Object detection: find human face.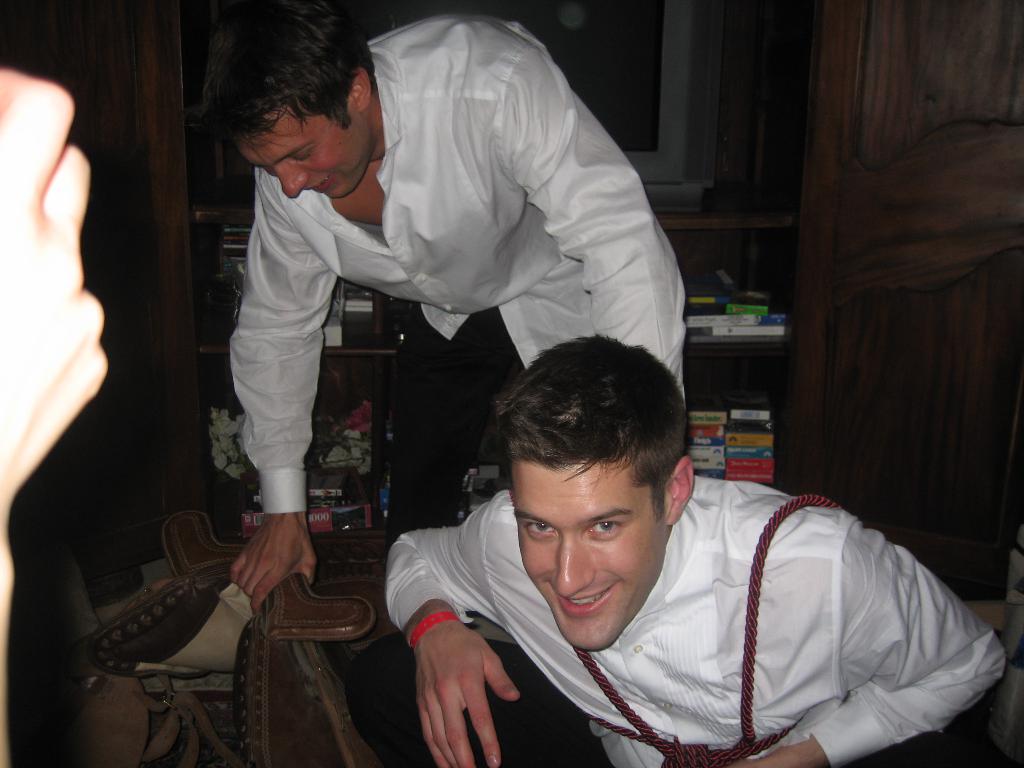
[510,454,668,650].
